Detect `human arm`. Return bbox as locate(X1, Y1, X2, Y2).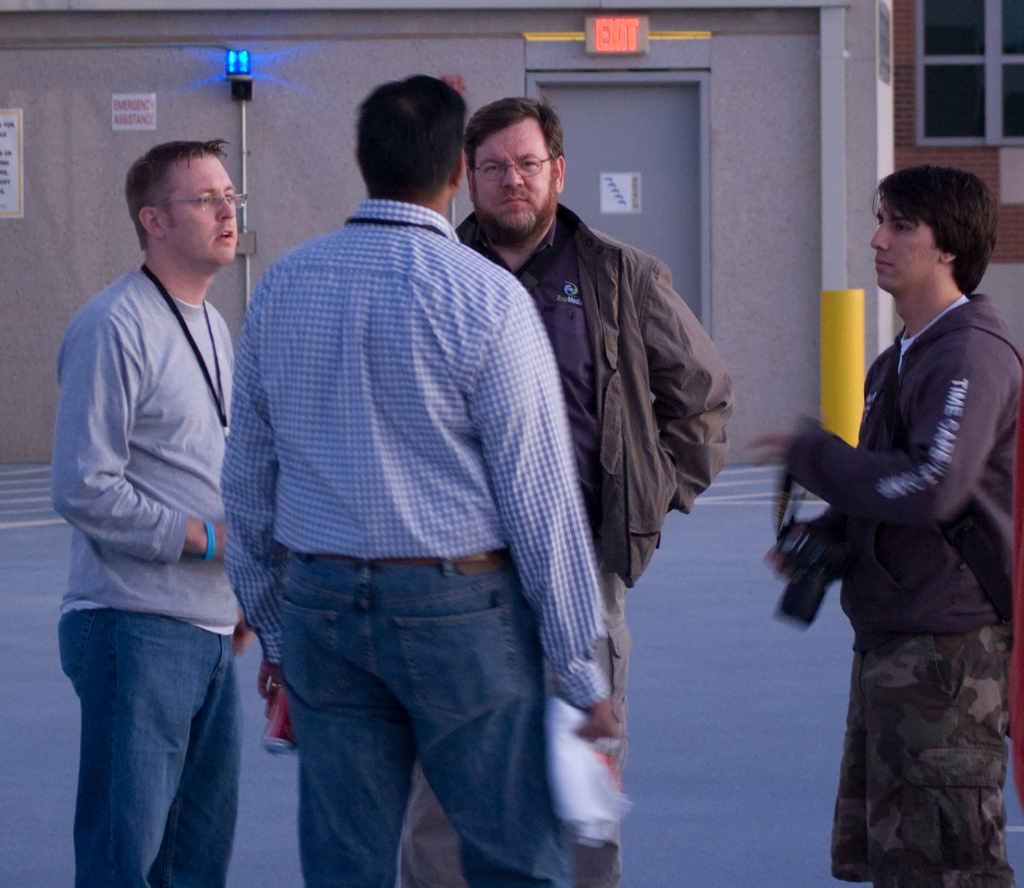
locate(741, 339, 1016, 528).
